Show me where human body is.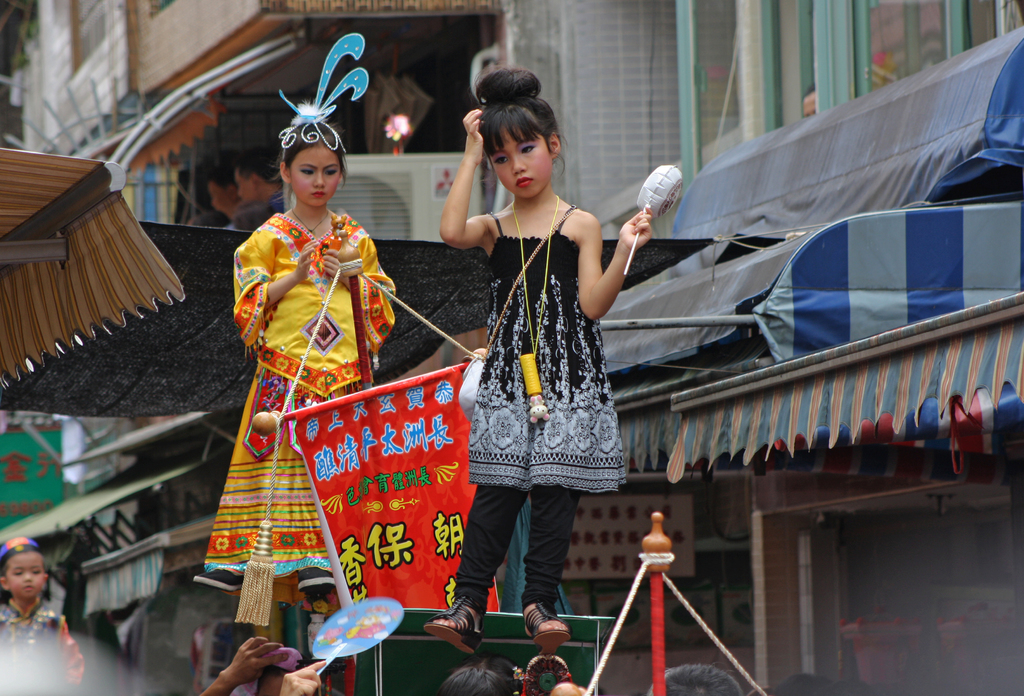
human body is at bbox(204, 120, 394, 621).
